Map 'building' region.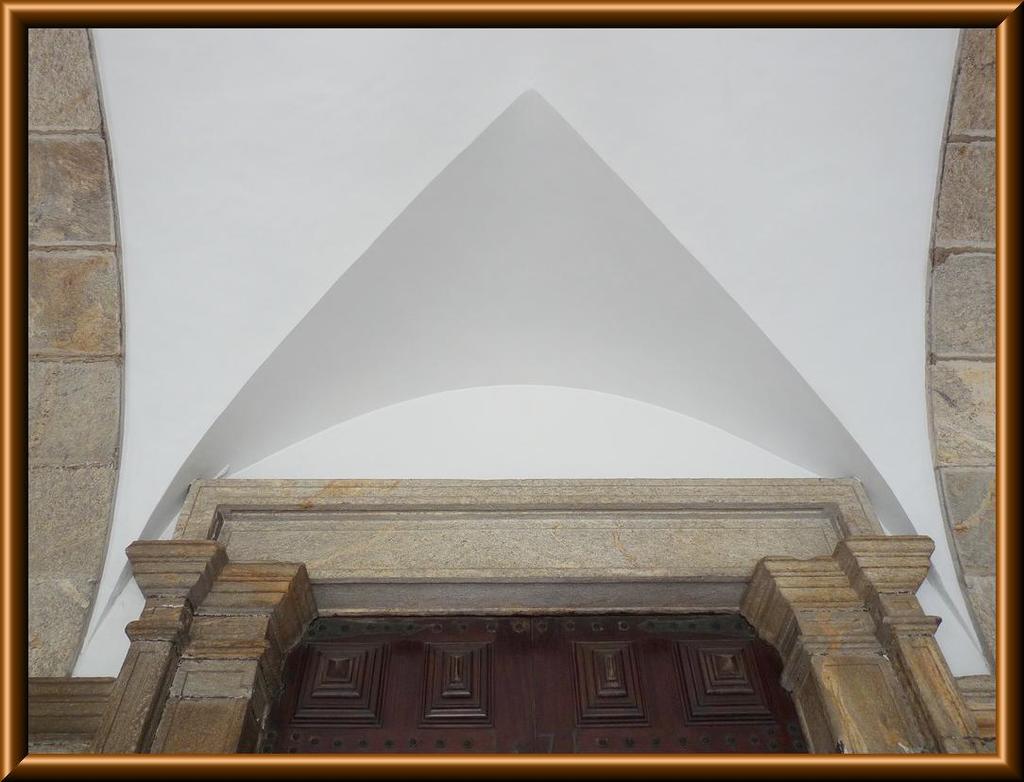
Mapped to locate(26, 26, 998, 752).
